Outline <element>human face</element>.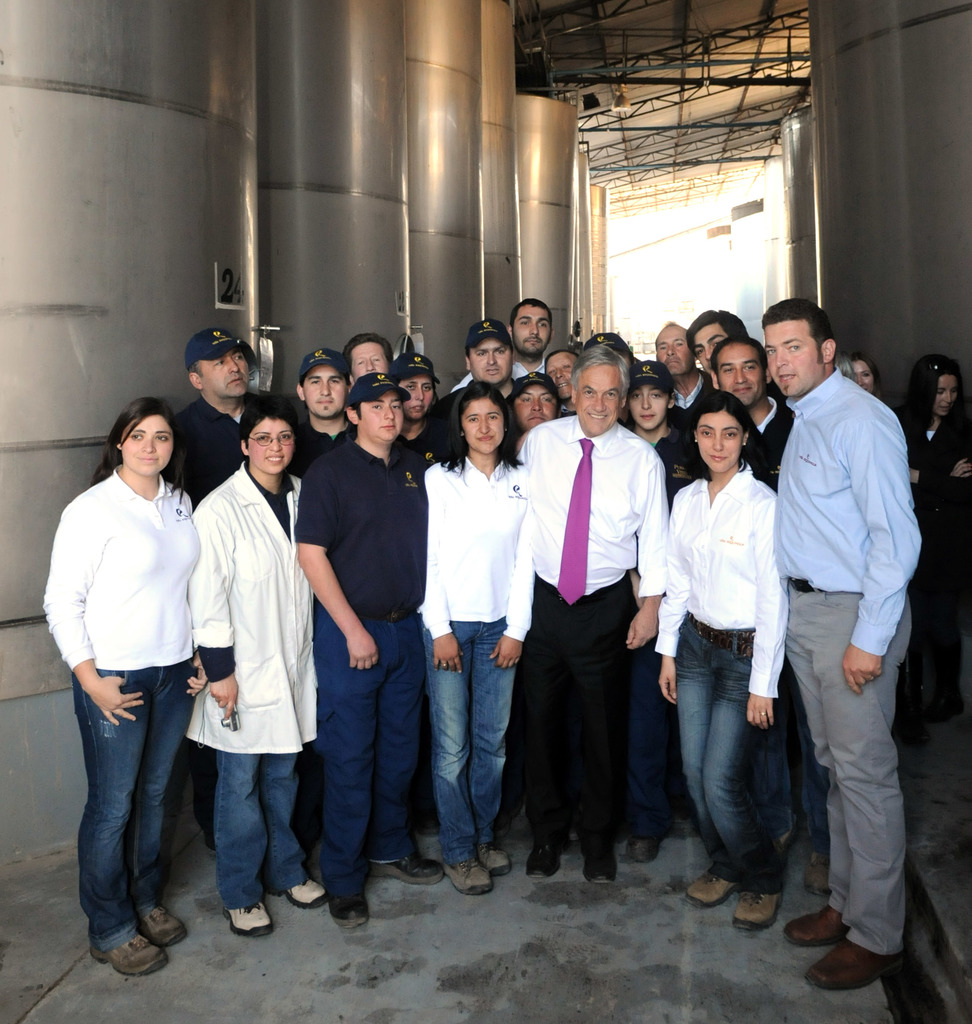
Outline: {"x1": 475, "y1": 340, "x2": 510, "y2": 383}.
